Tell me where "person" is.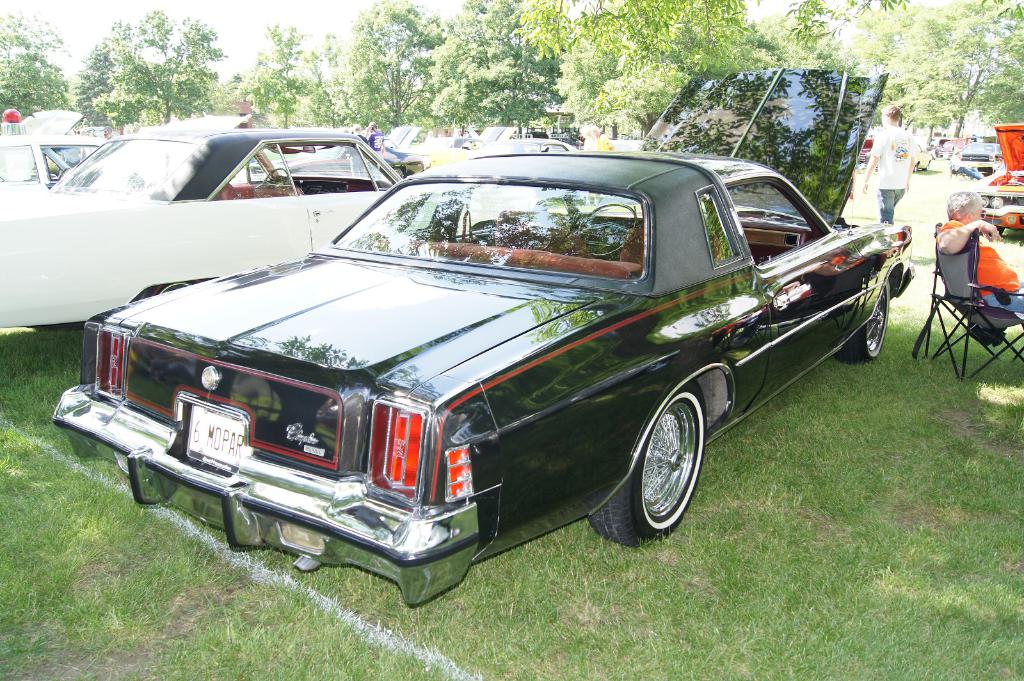
"person" is at 861/104/917/223.
